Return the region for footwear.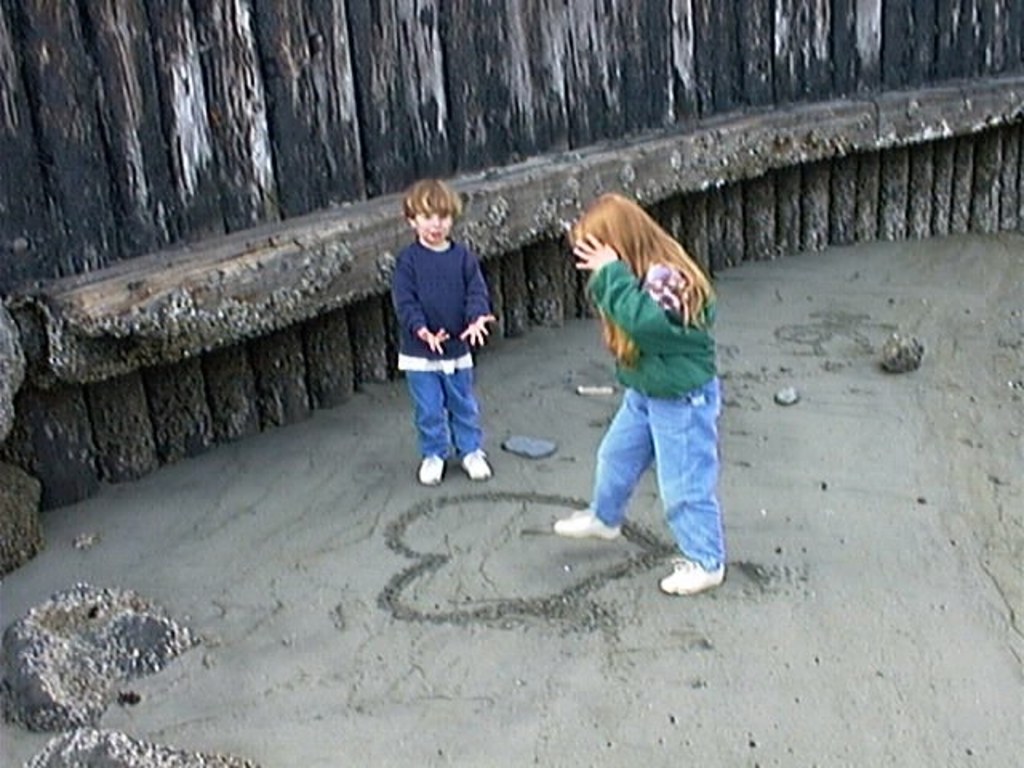
[654, 534, 733, 603].
